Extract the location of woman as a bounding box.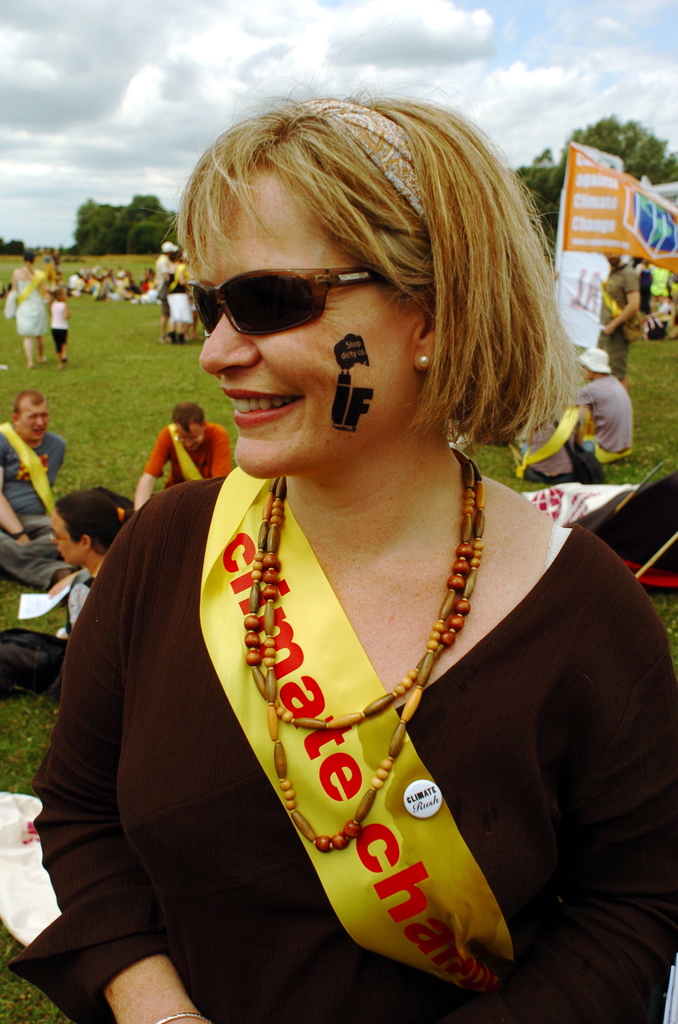
left=6, top=249, right=52, bottom=375.
